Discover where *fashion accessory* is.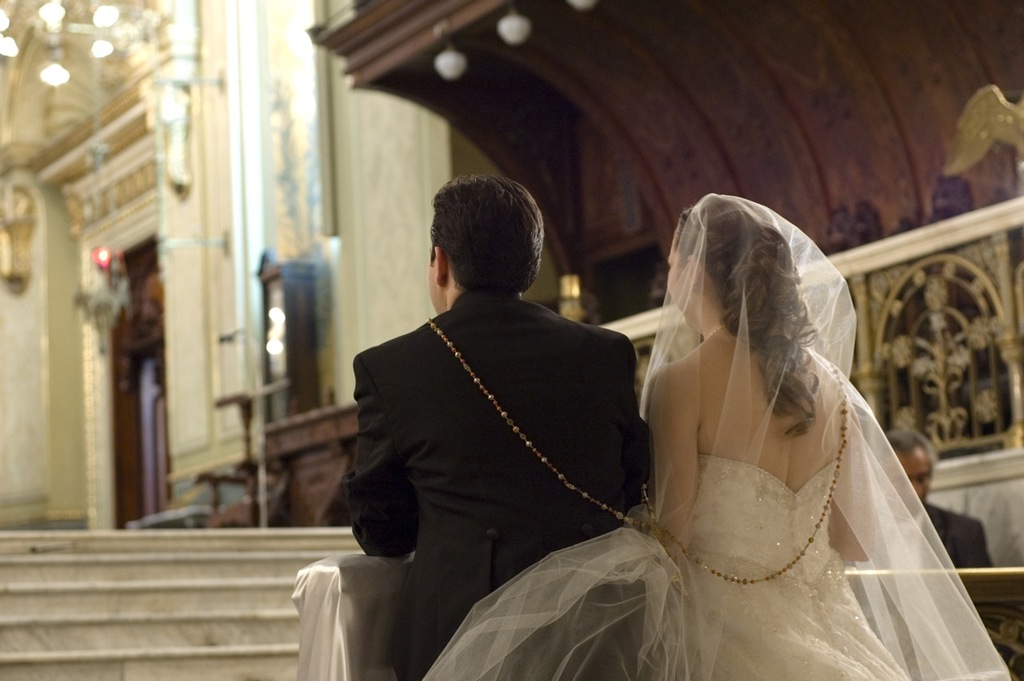
Discovered at [x1=426, y1=311, x2=851, y2=586].
